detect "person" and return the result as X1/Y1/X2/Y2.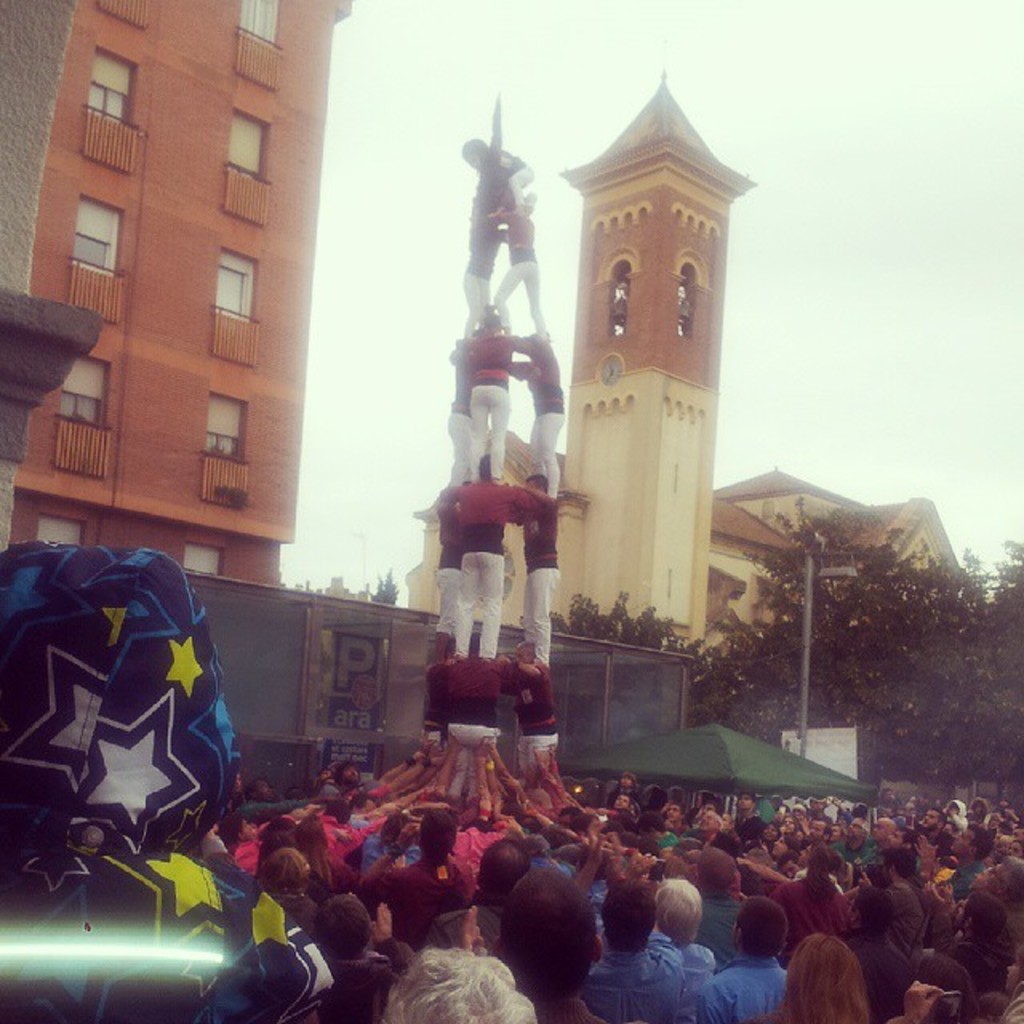
523/475/563/669.
